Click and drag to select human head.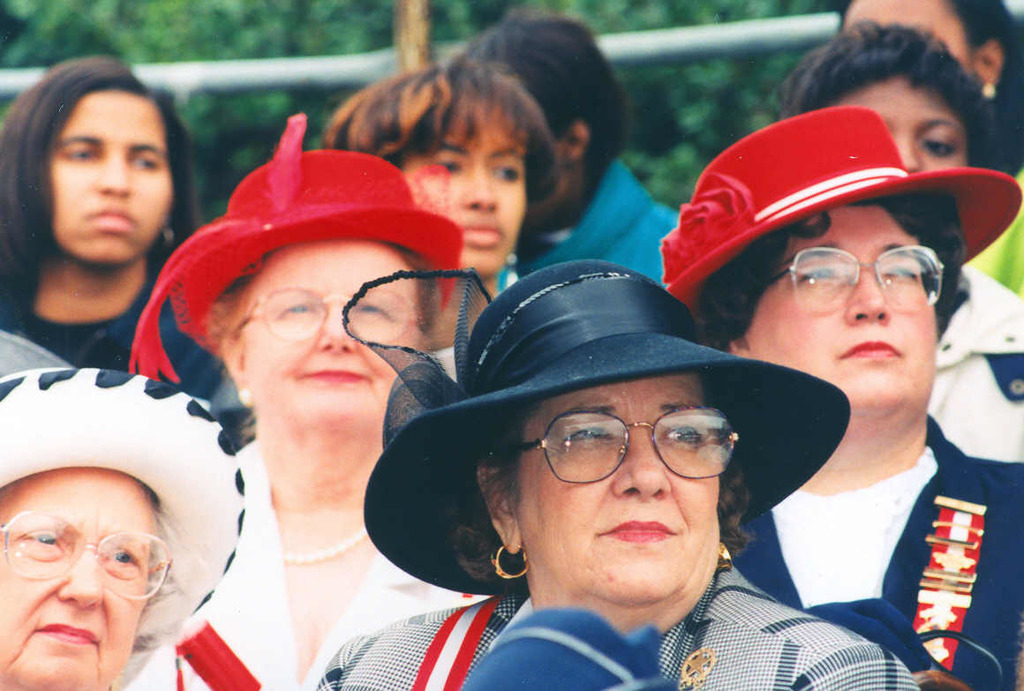
Selection: (x1=5, y1=60, x2=215, y2=275).
